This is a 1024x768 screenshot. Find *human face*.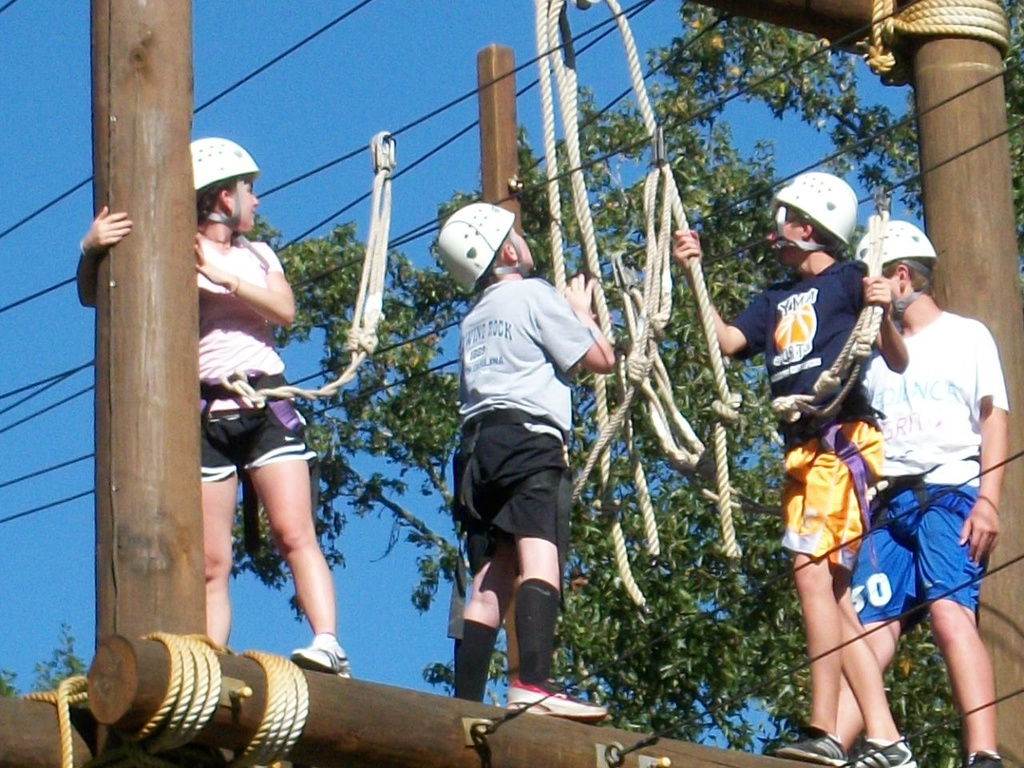
Bounding box: bbox=(869, 256, 905, 314).
